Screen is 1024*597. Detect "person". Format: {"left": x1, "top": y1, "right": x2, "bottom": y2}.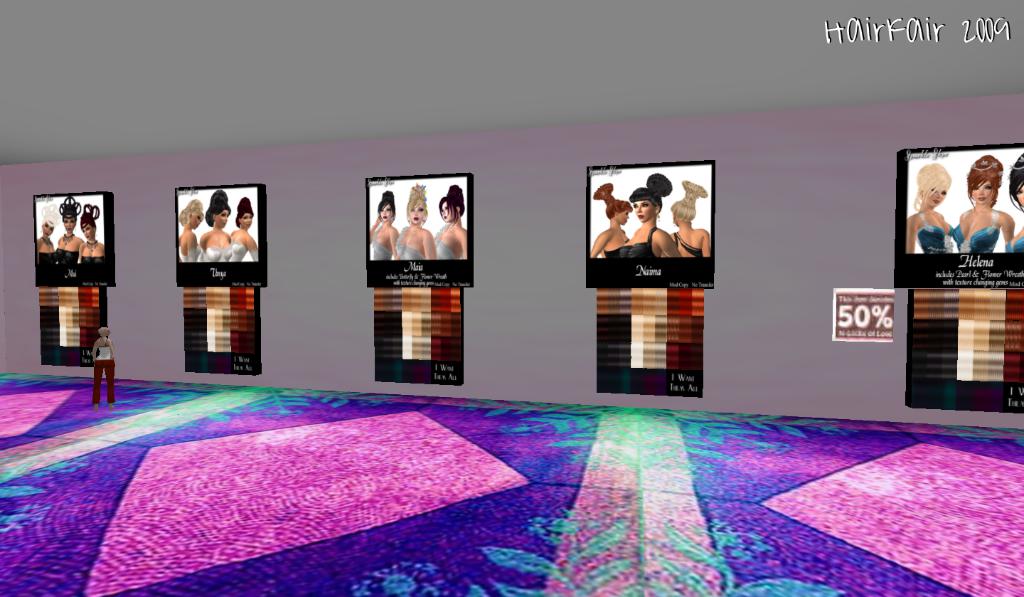
{"left": 179, "top": 196, "right": 203, "bottom": 263}.
